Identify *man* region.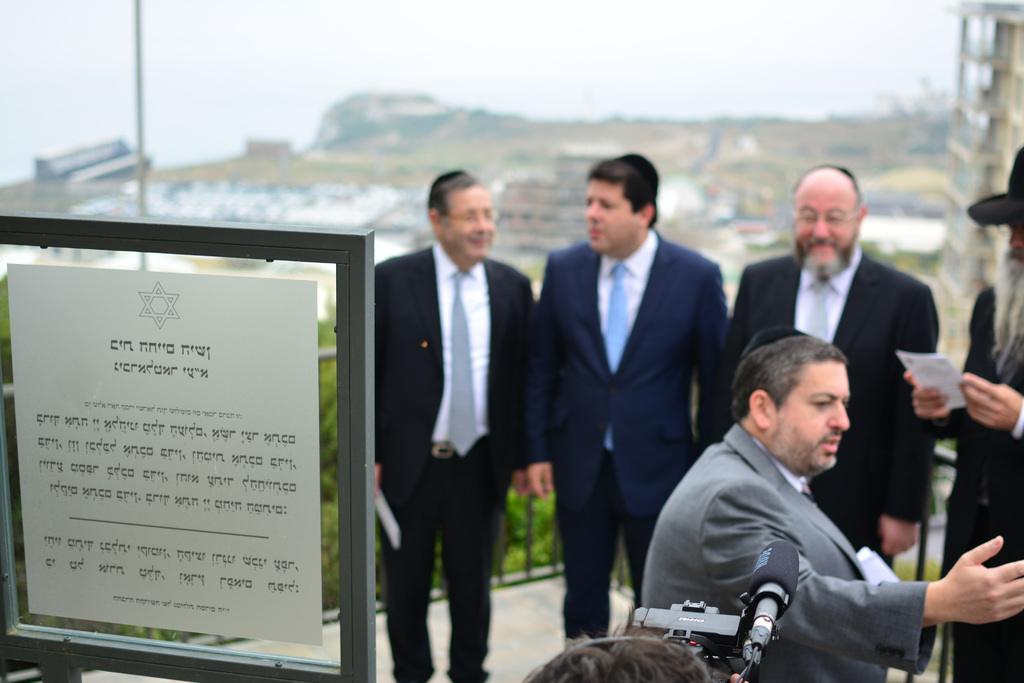
Region: Rect(902, 142, 1023, 682).
